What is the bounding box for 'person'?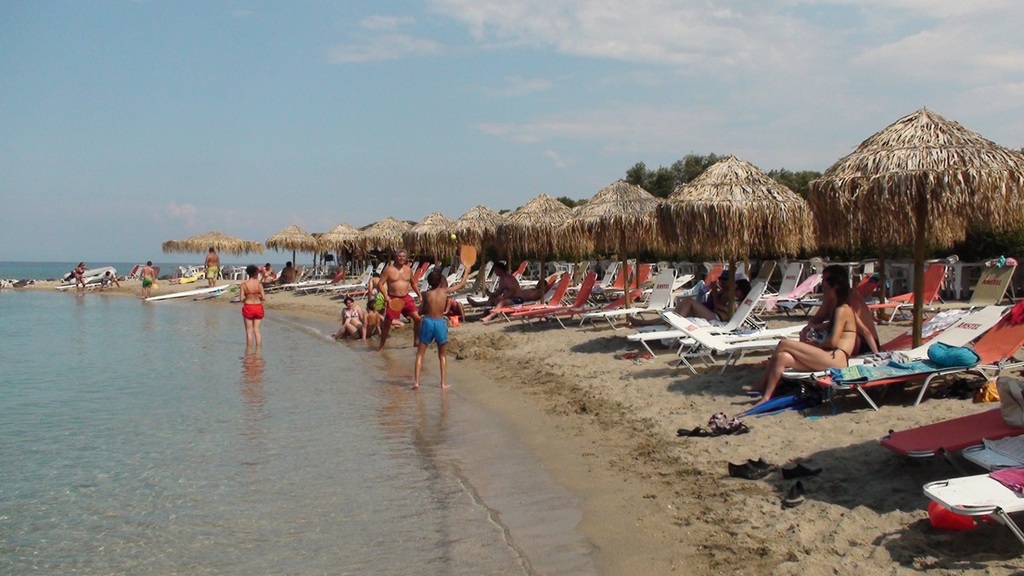
box(72, 258, 86, 295).
